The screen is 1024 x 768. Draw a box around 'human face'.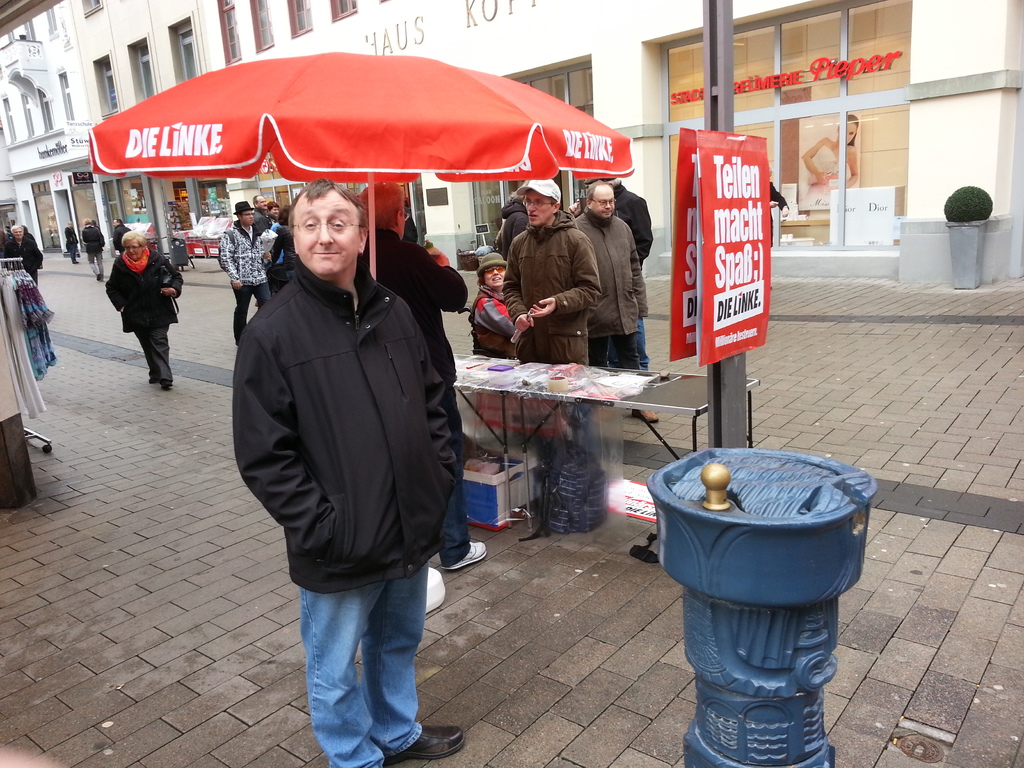
bbox=(527, 189, 552, 227).
